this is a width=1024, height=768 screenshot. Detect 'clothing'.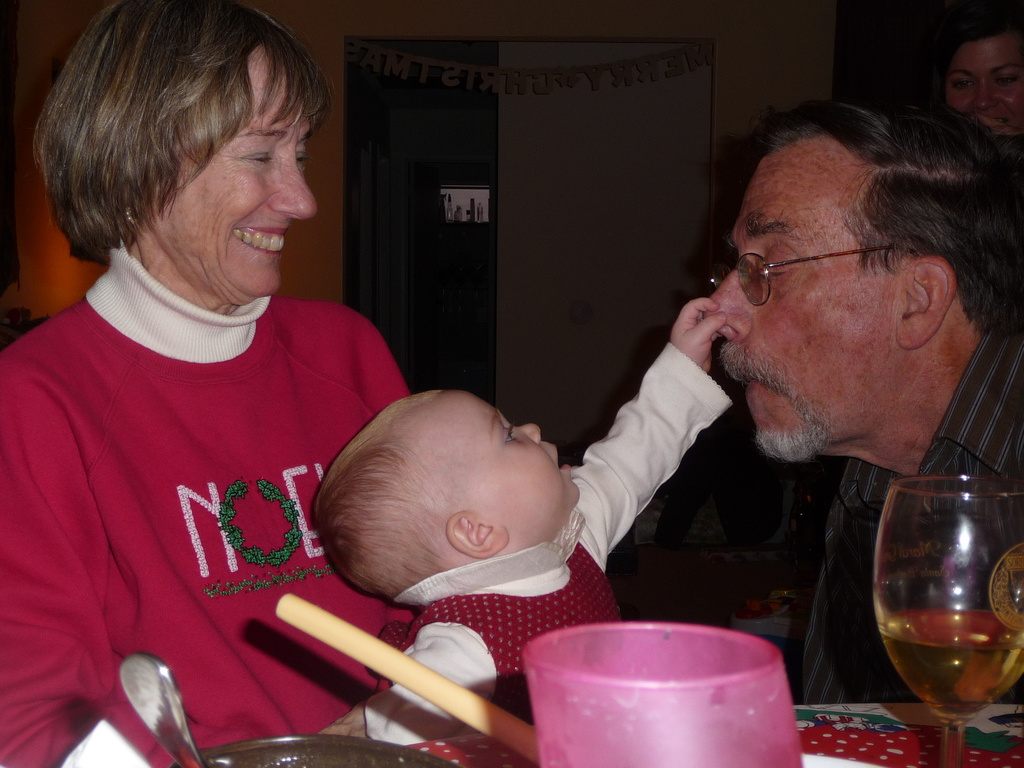
bbox=(19, 219, 393, 767).
